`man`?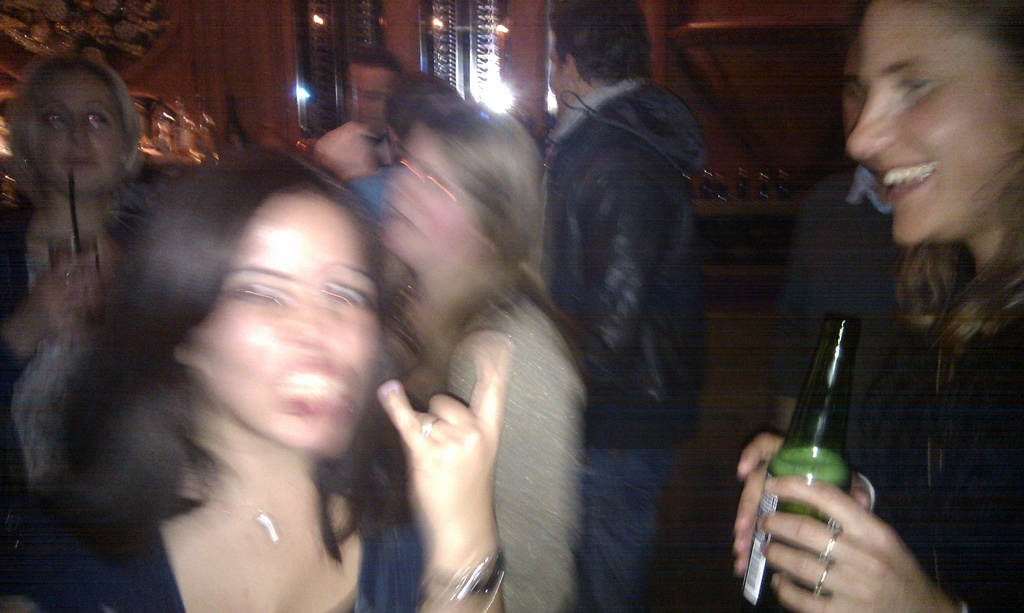
left=769, top=28, right=934, bottom=514
